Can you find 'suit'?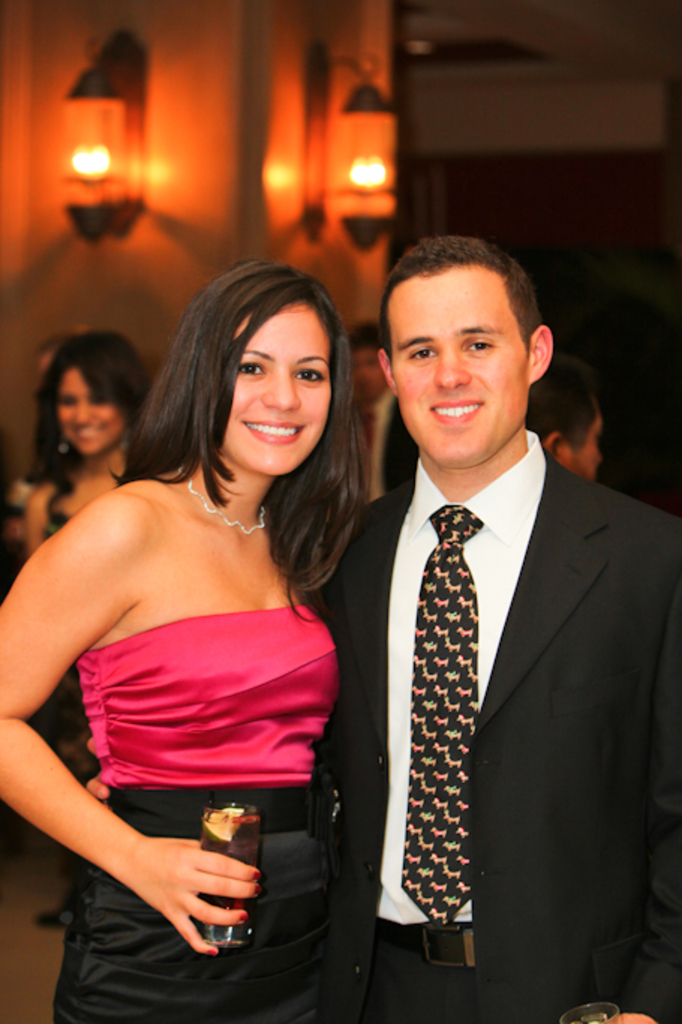
Yes, bounding box: {"x1": 298, "y1": 436, "x2": 675, "y2": 1023}.
